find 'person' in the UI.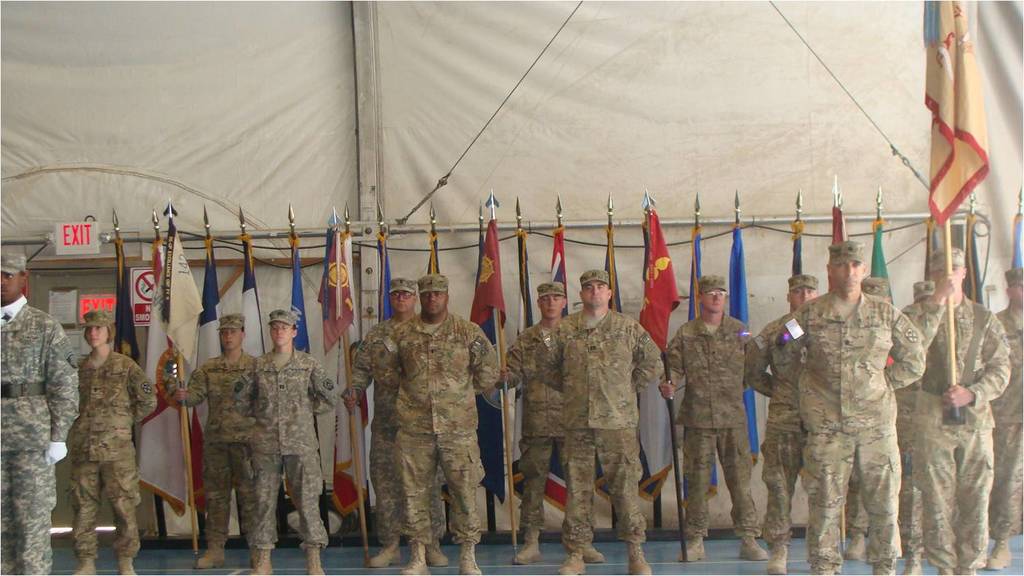
UI element at <box>904,279,952,331</box>.
